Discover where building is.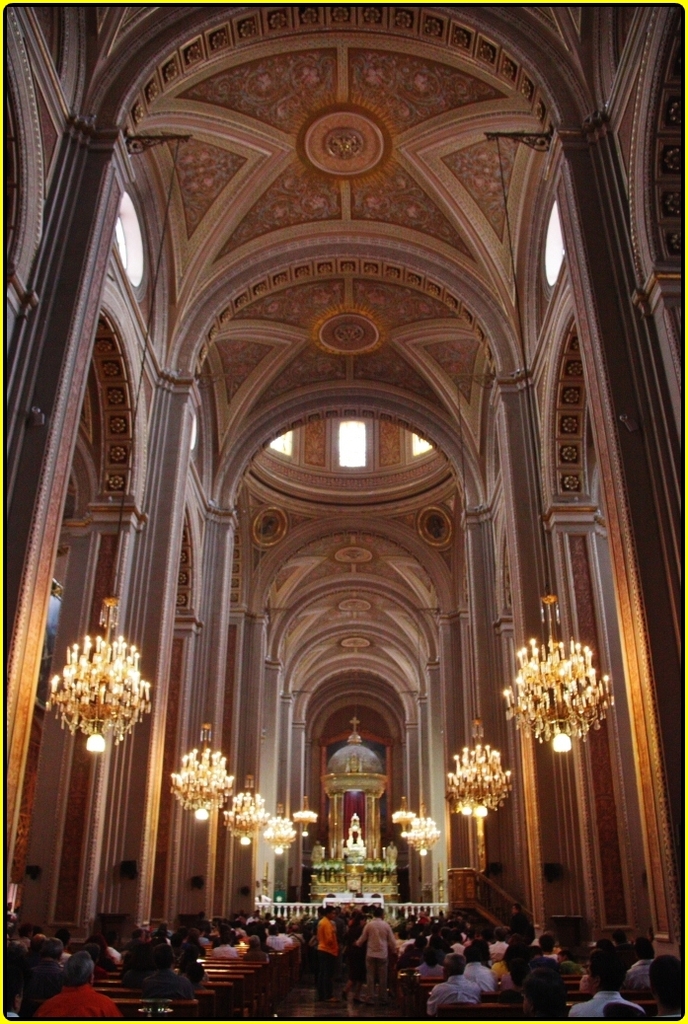
Discovered at Rect(0, 0, 687, 1023).
